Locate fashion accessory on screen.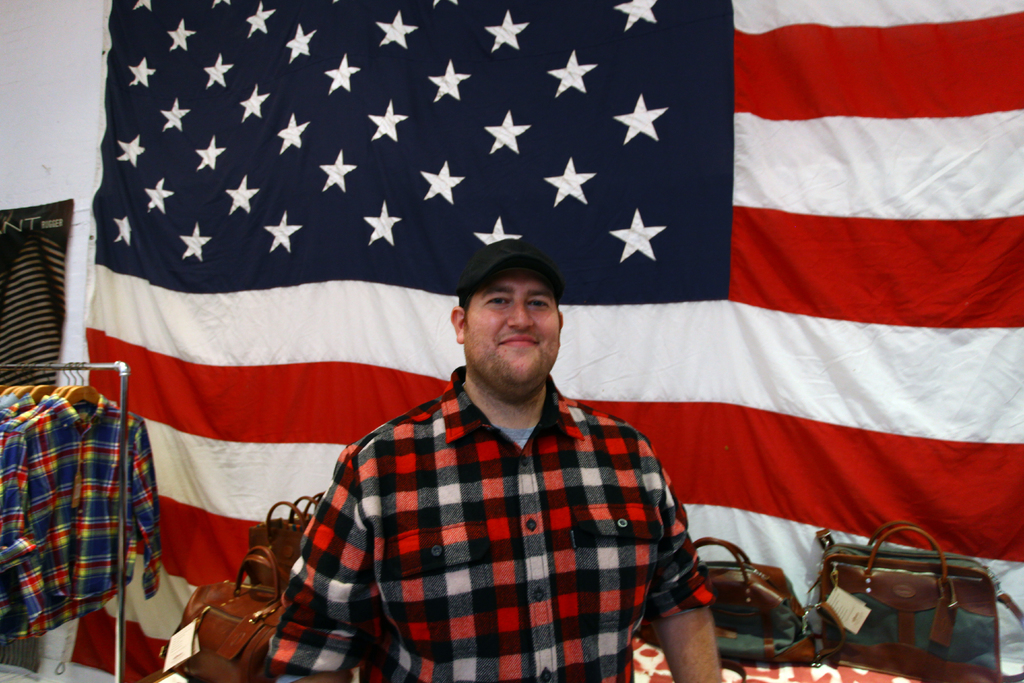
On screen at {"x1": 461, "y1": 238, "x2": 570, "y2": 304}.
